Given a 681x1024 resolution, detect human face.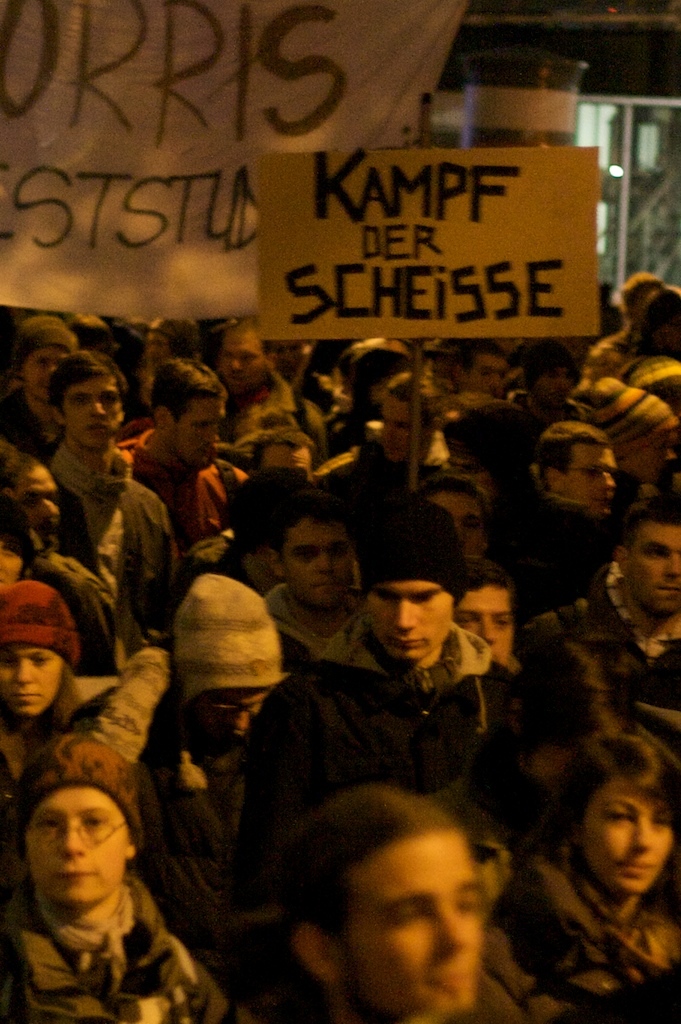
(585,770,673,896).
